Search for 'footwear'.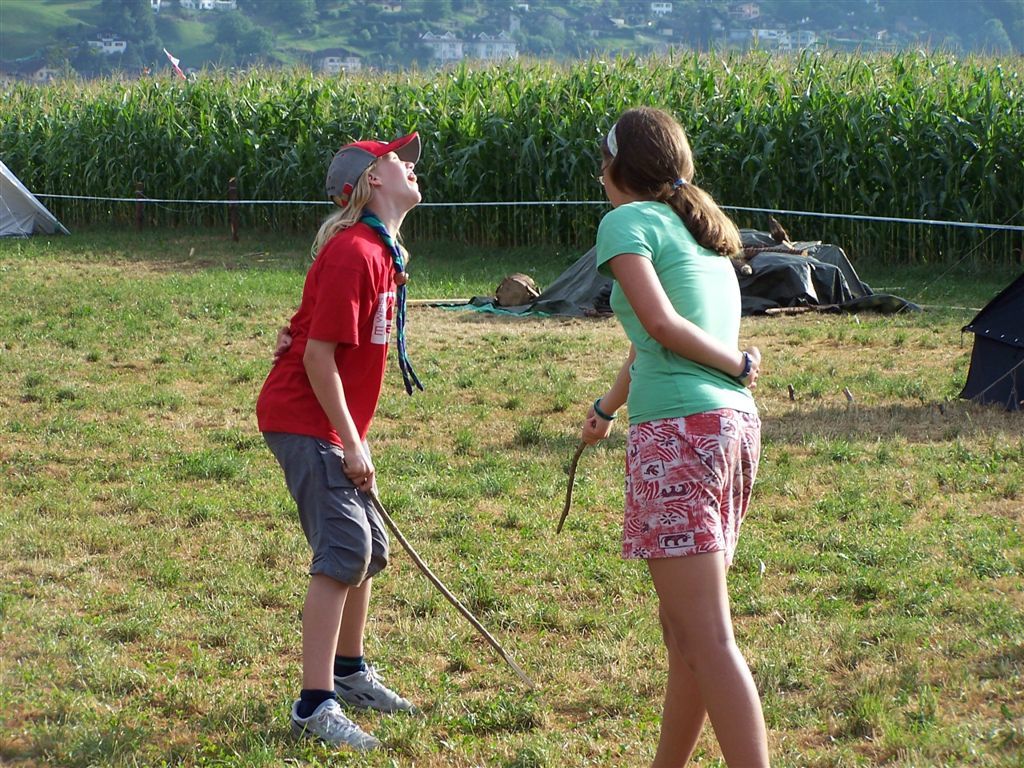
Found at {"x1": 284, "y1": 695, "x2": 371, "y2": 749}.
